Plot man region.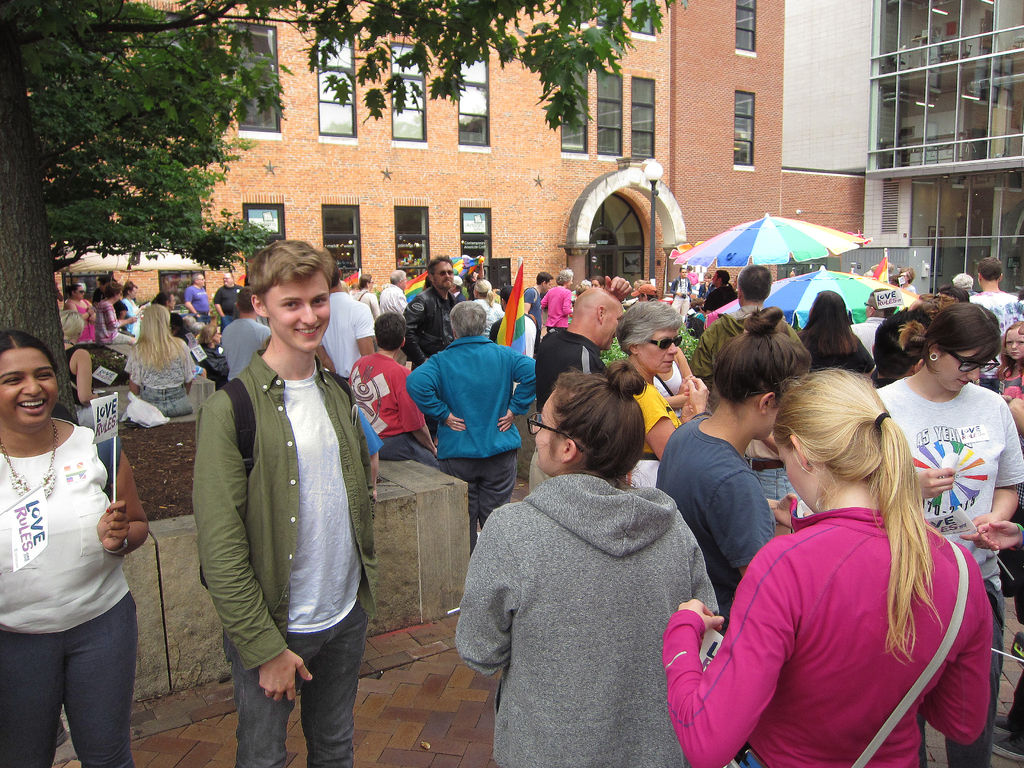
Plotted at (x1=181, y1=271, x2=211, y2=315).
